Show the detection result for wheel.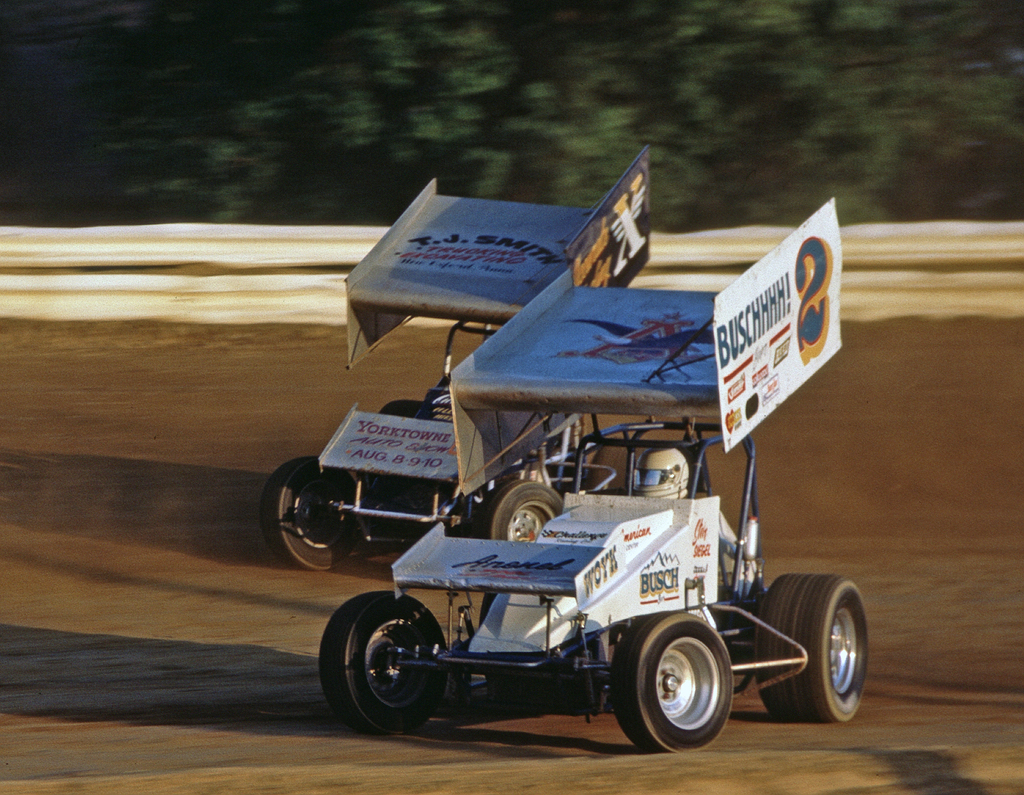
left=257, top=454, right=360, bottom=569.
